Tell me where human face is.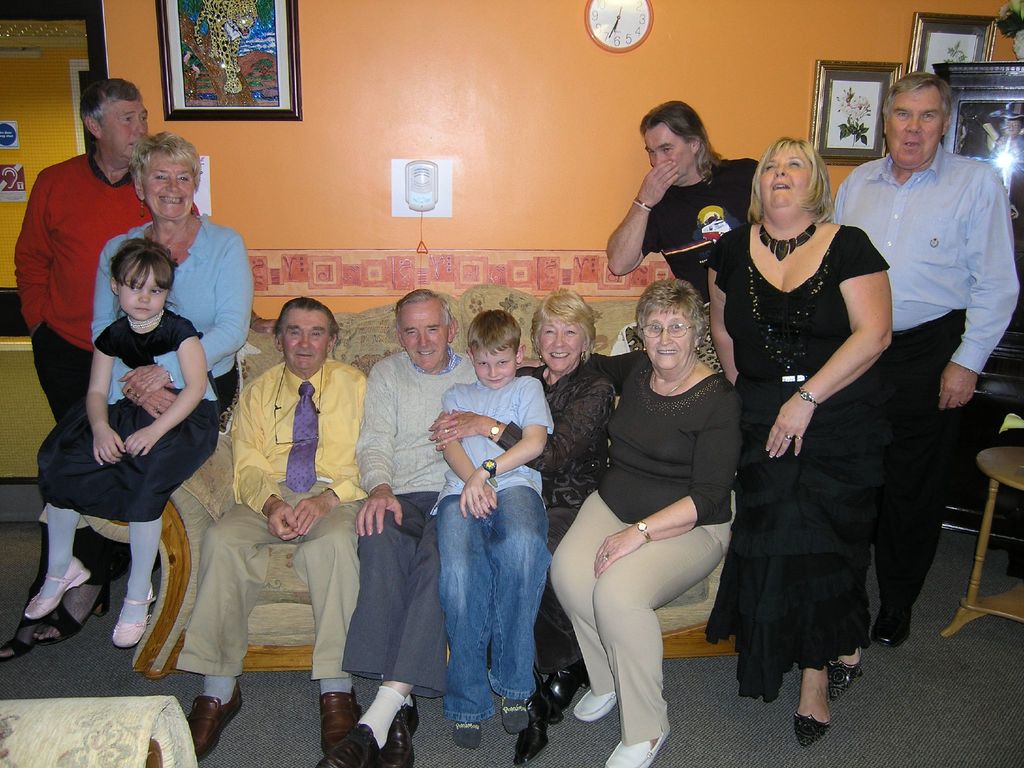
human face is at bbox(646, 124, 694, 172).
